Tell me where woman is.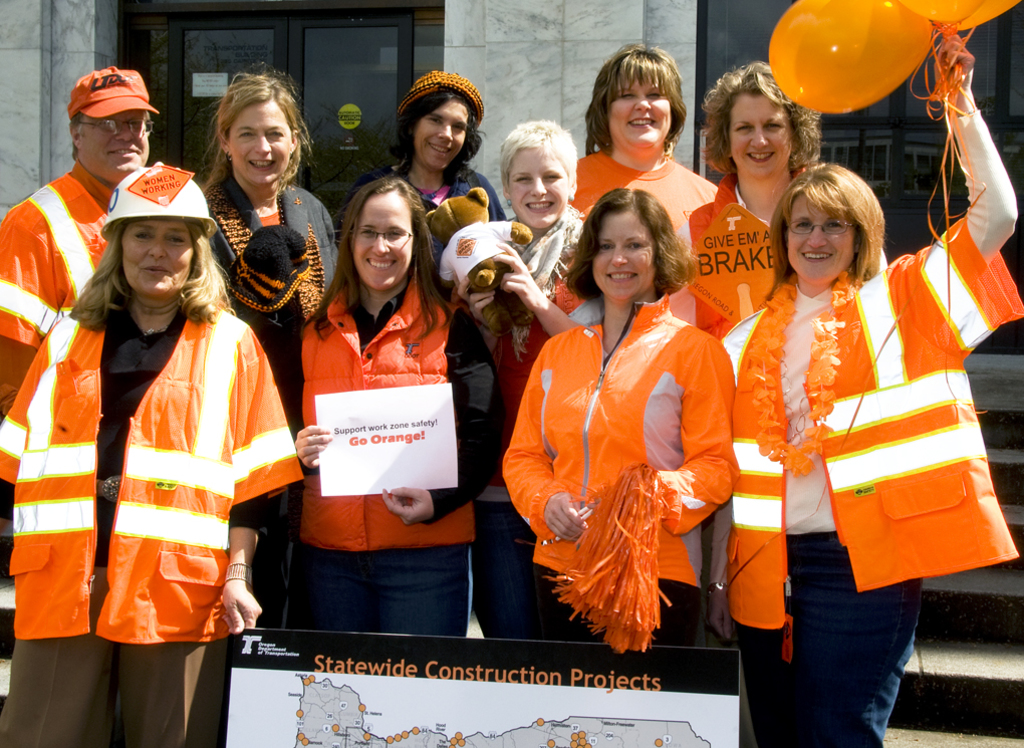
woman is at crop(441, 120, 590, 647).
